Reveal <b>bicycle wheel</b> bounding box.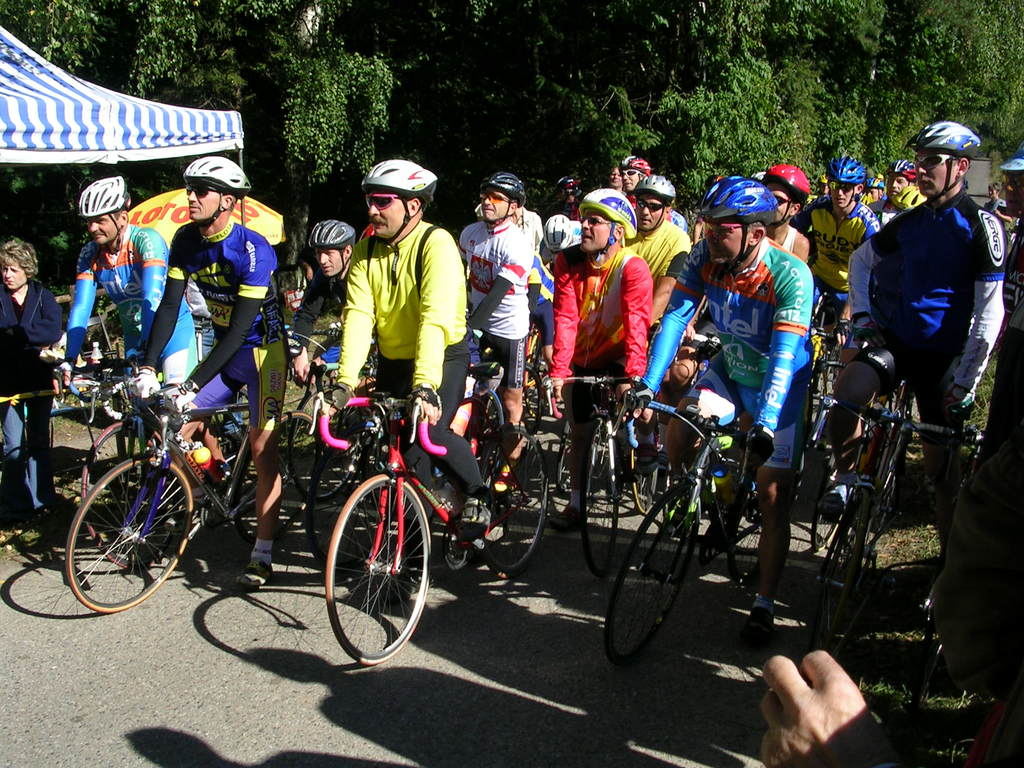
Revealed: detection(514, 364, 552, 433).
